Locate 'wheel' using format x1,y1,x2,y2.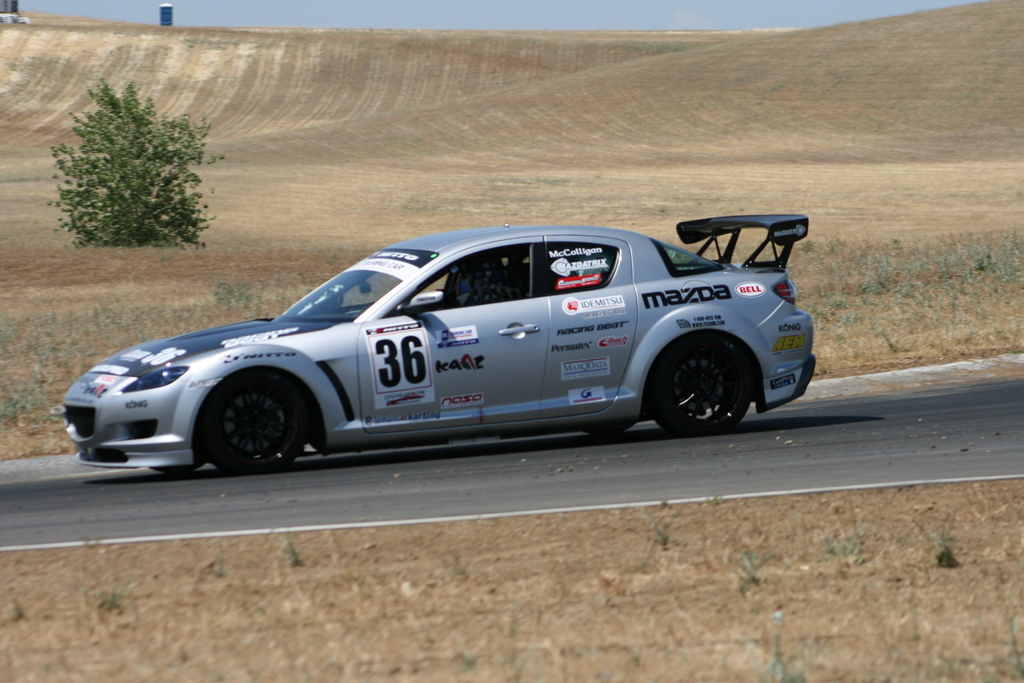
152,461,206,470.
